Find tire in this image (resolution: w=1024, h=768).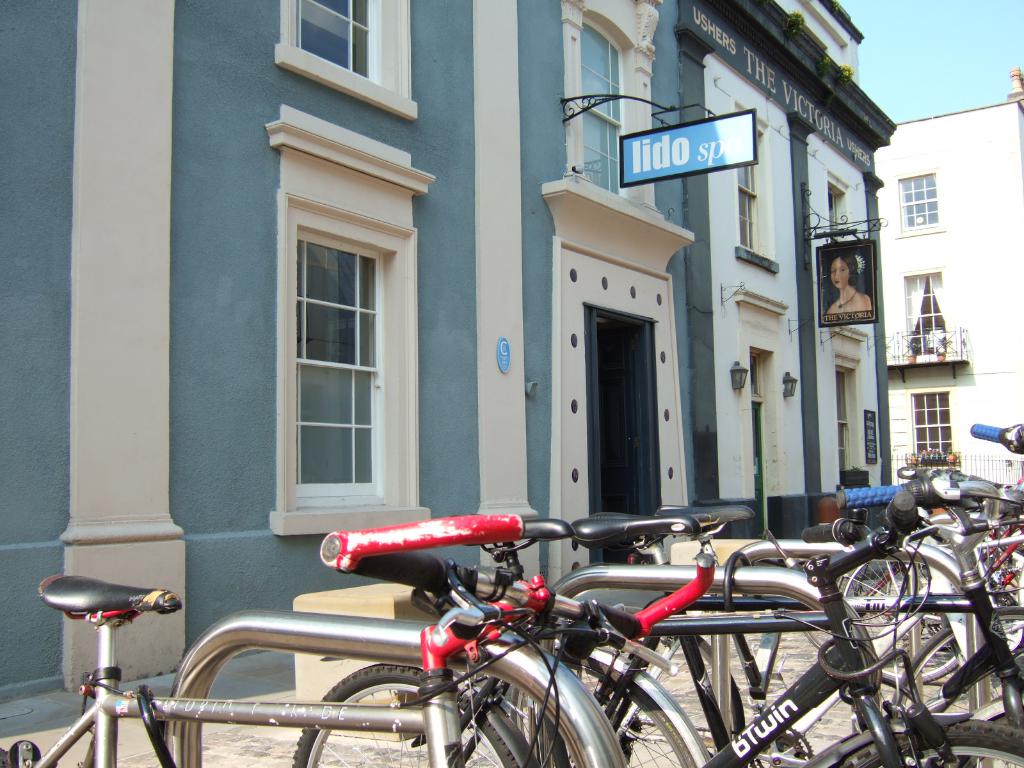
<bbox>289, 661, 520, 767</bbox>.
